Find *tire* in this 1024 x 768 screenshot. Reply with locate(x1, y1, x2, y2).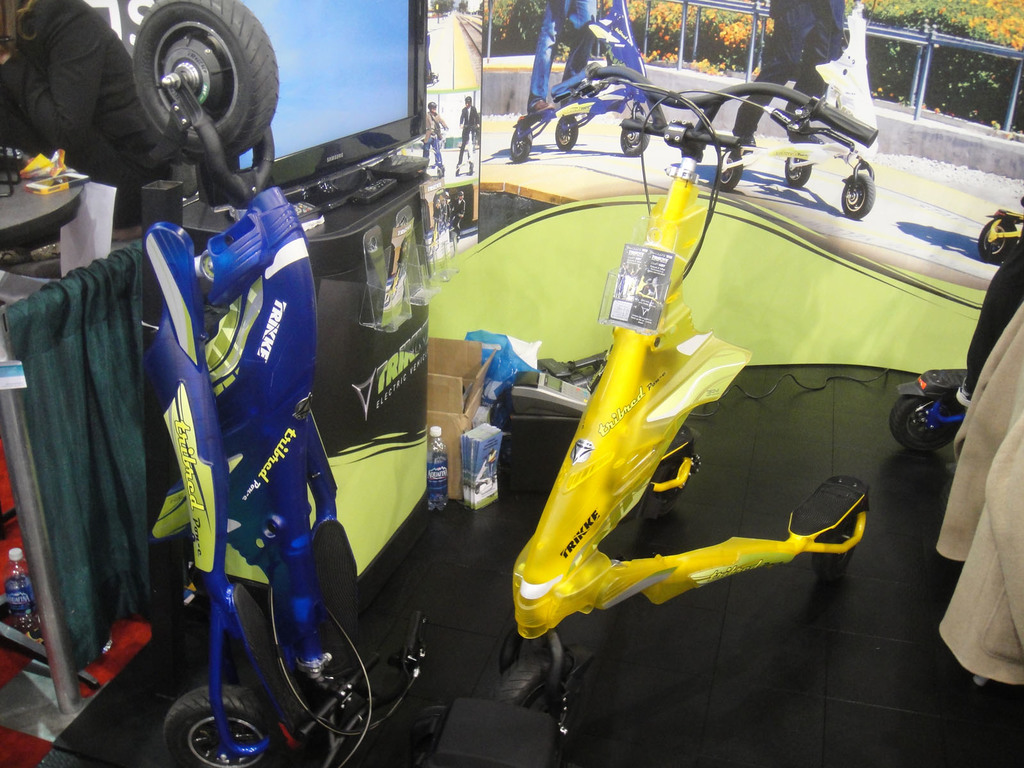
locate(784, 159, 810, 188).
